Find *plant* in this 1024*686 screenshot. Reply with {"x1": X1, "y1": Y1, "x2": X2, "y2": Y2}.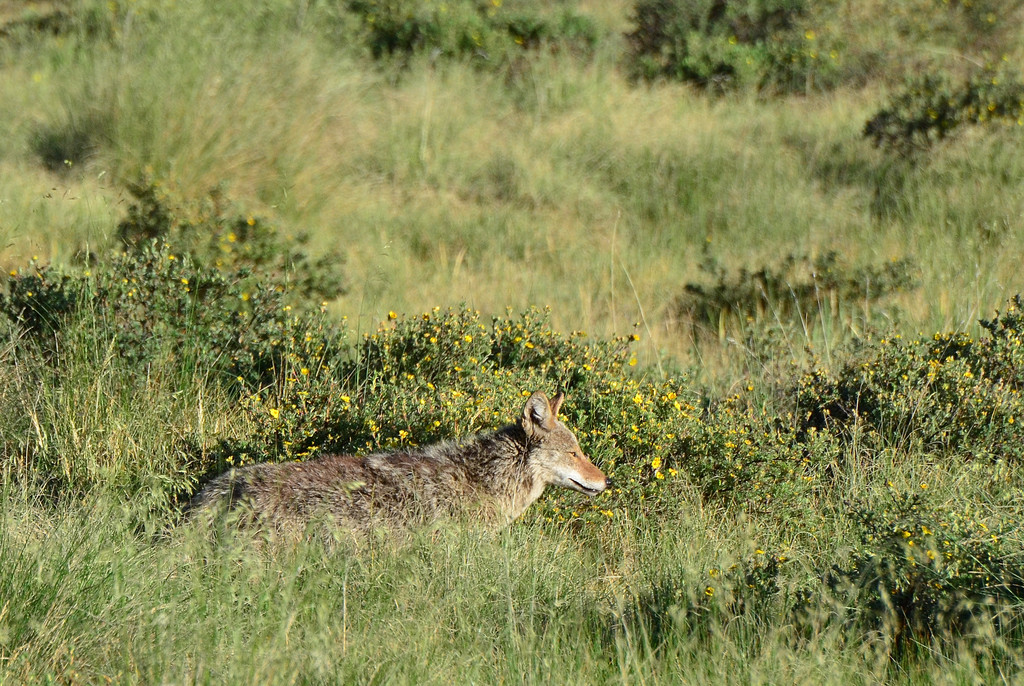
{"x1": 624, "y1": 4, "x2": 863, "y2": 102}.
